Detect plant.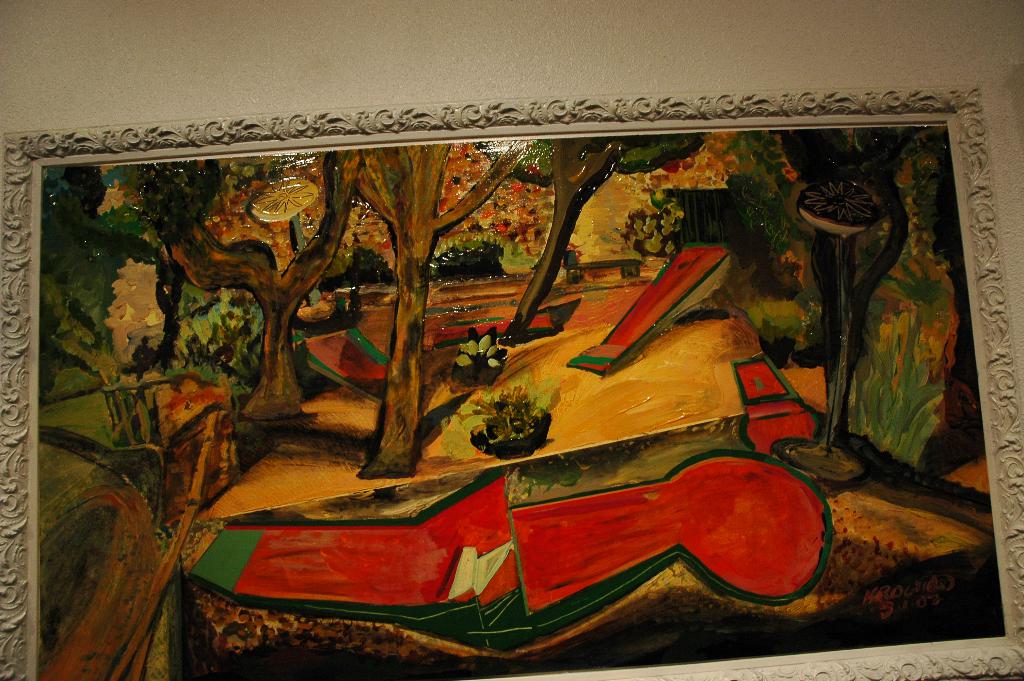
Detected at region(447, 325, 514, 381).
